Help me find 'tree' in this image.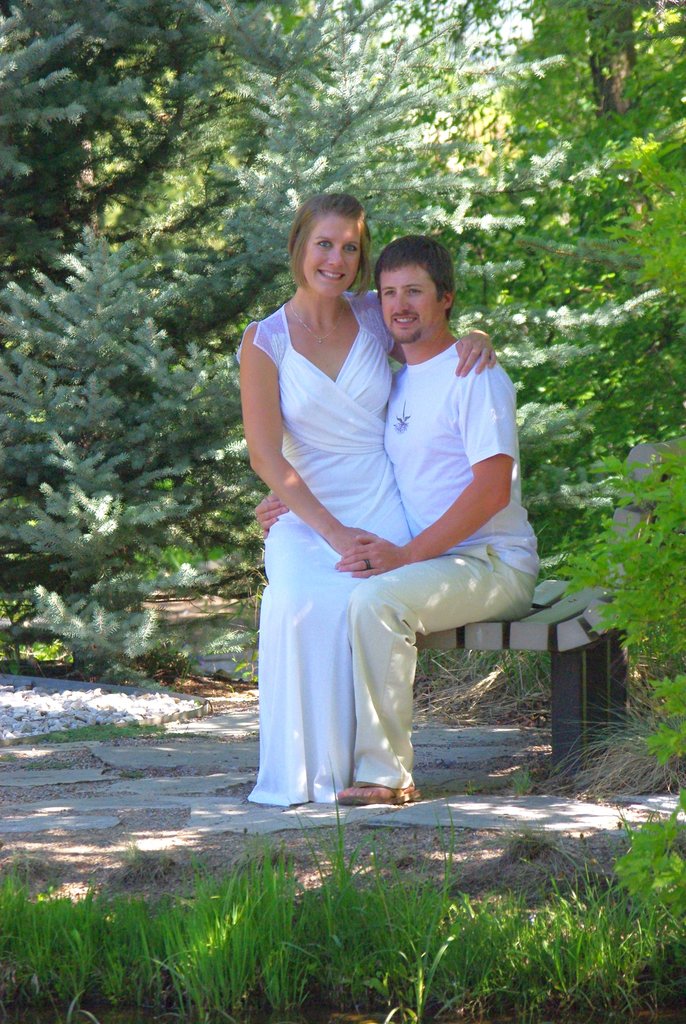
Found it: <region>0, 1, 685, 671</region>.
